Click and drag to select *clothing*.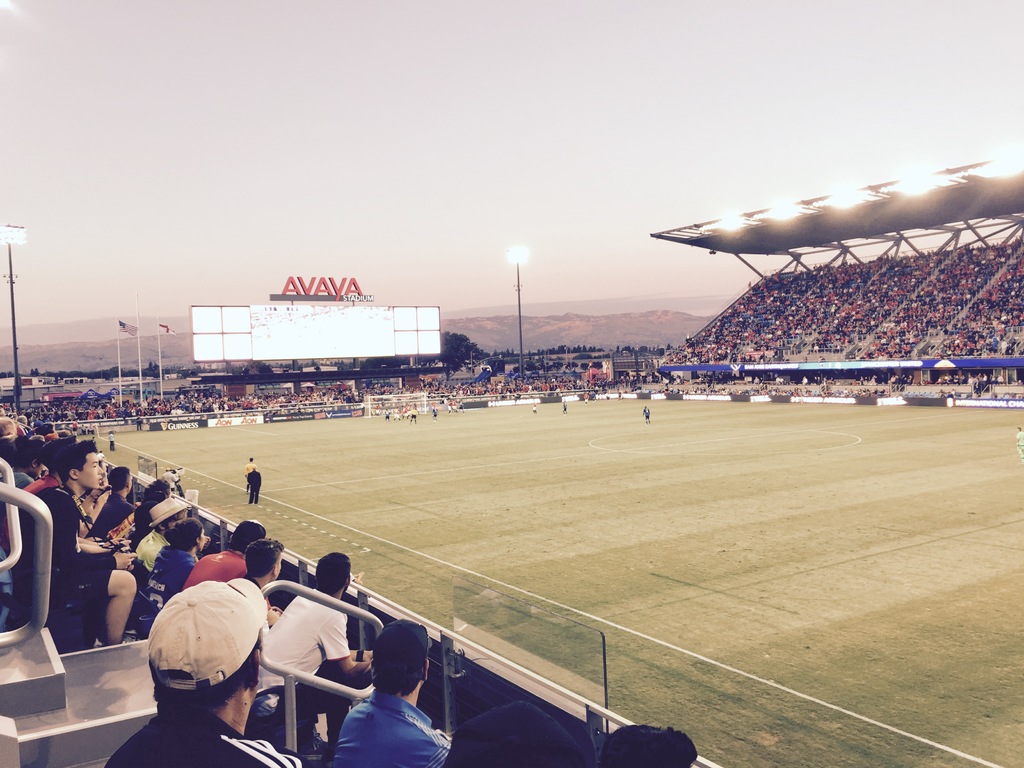
Selection: detection(243, 589, 351, 749).
